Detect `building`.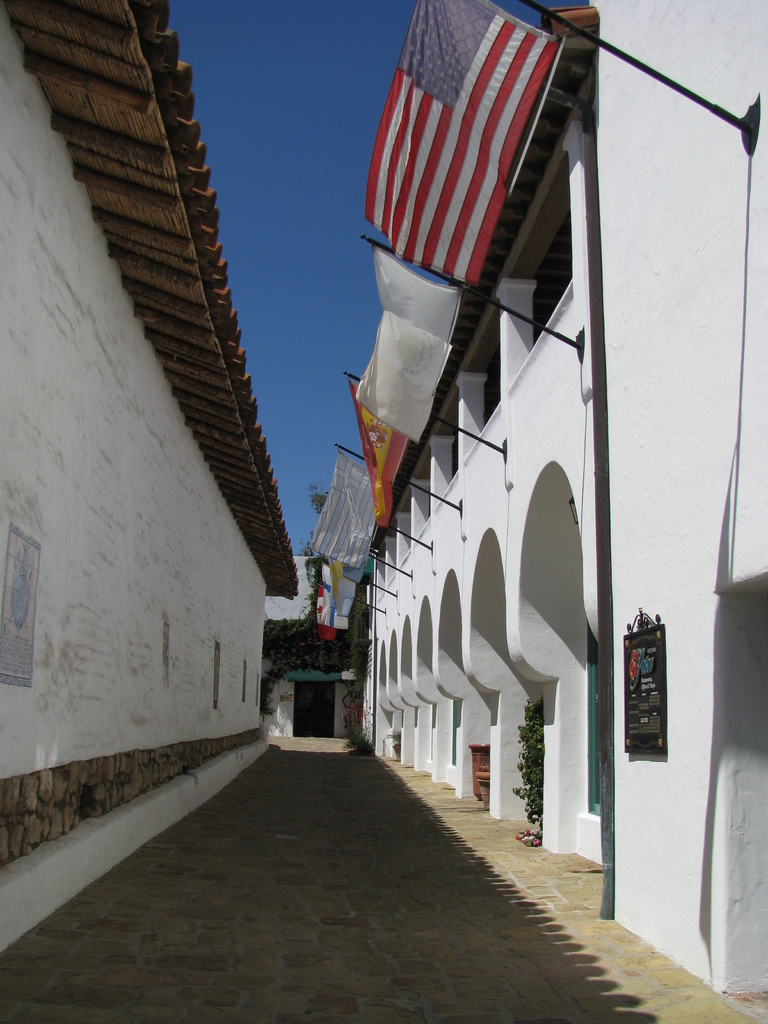
Detected at l=0, t=0, r=296, b=956.
